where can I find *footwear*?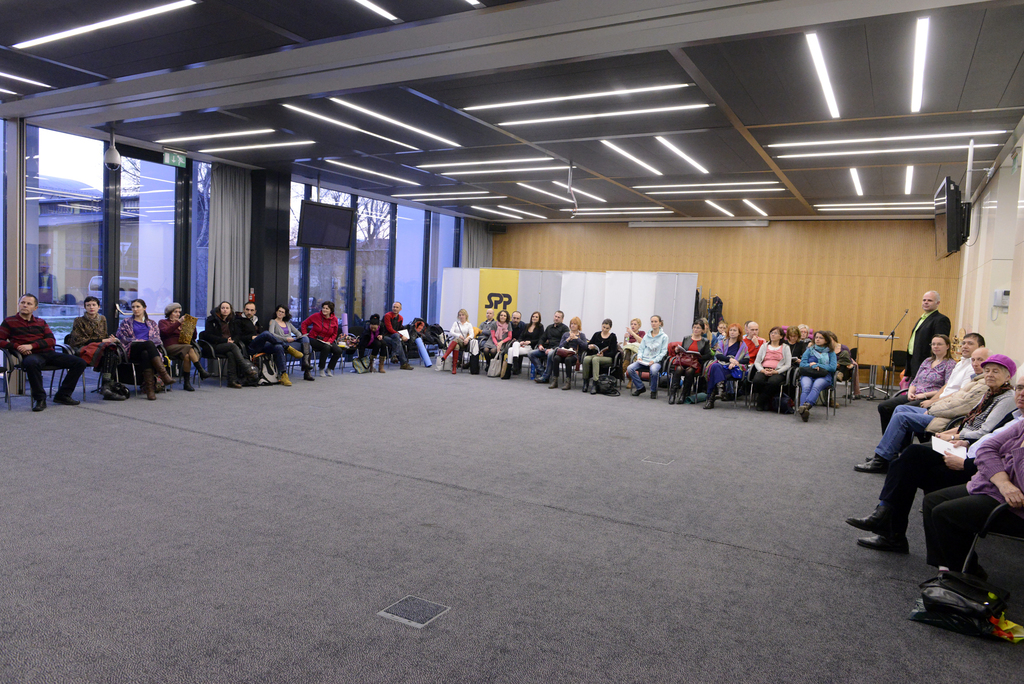
You can find it at 510,356,519,371.
